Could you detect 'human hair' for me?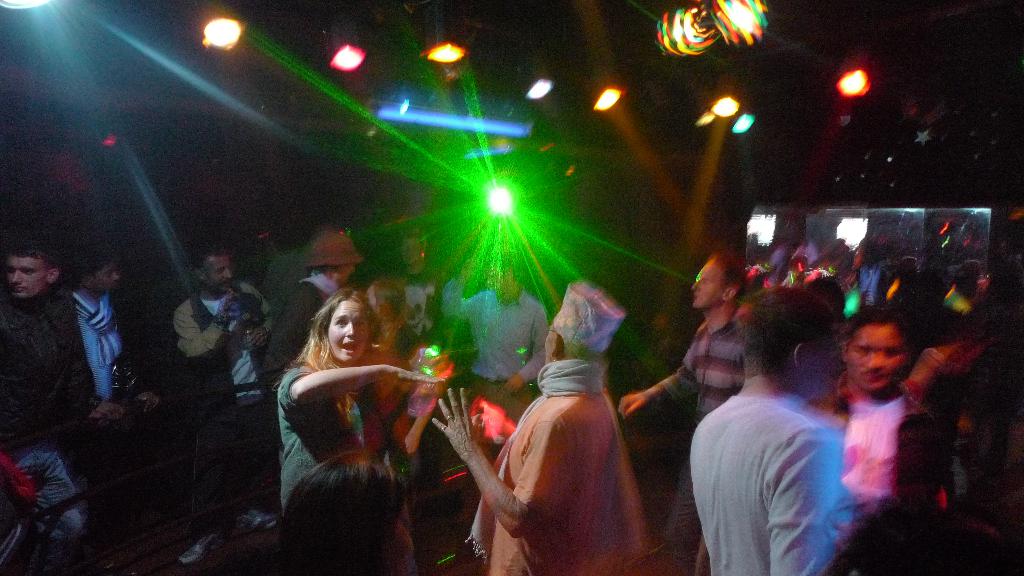
Detection result: left=845, top=308, right=899, bottom=340.
